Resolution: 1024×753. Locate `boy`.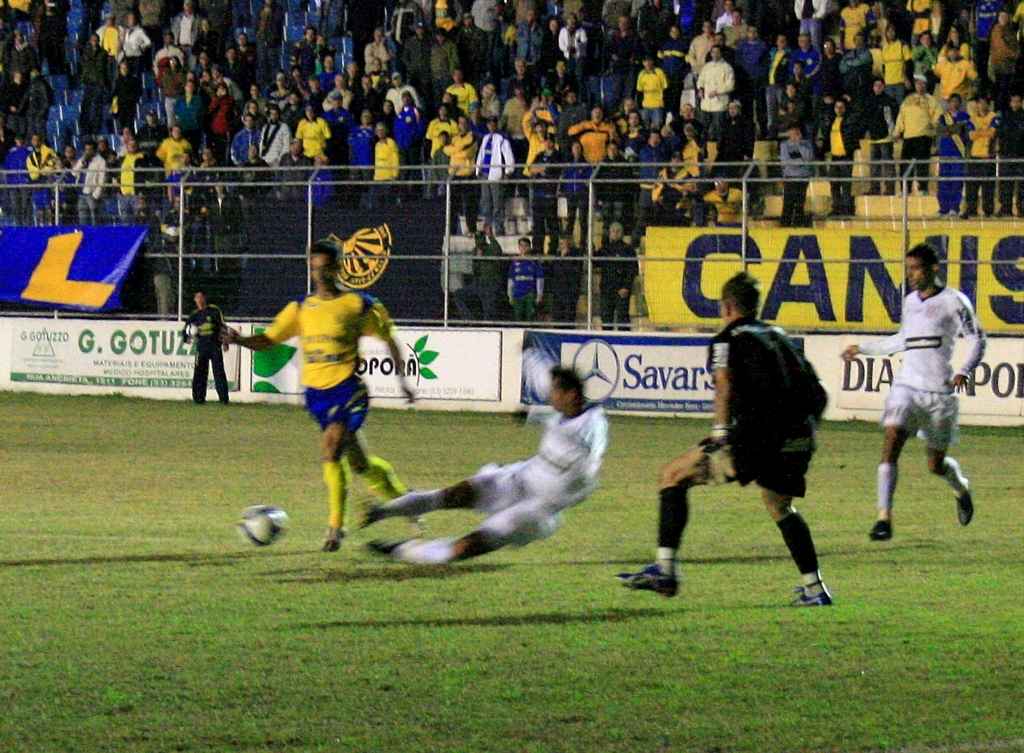
left=346, top=341, right=610, bottom=567.
